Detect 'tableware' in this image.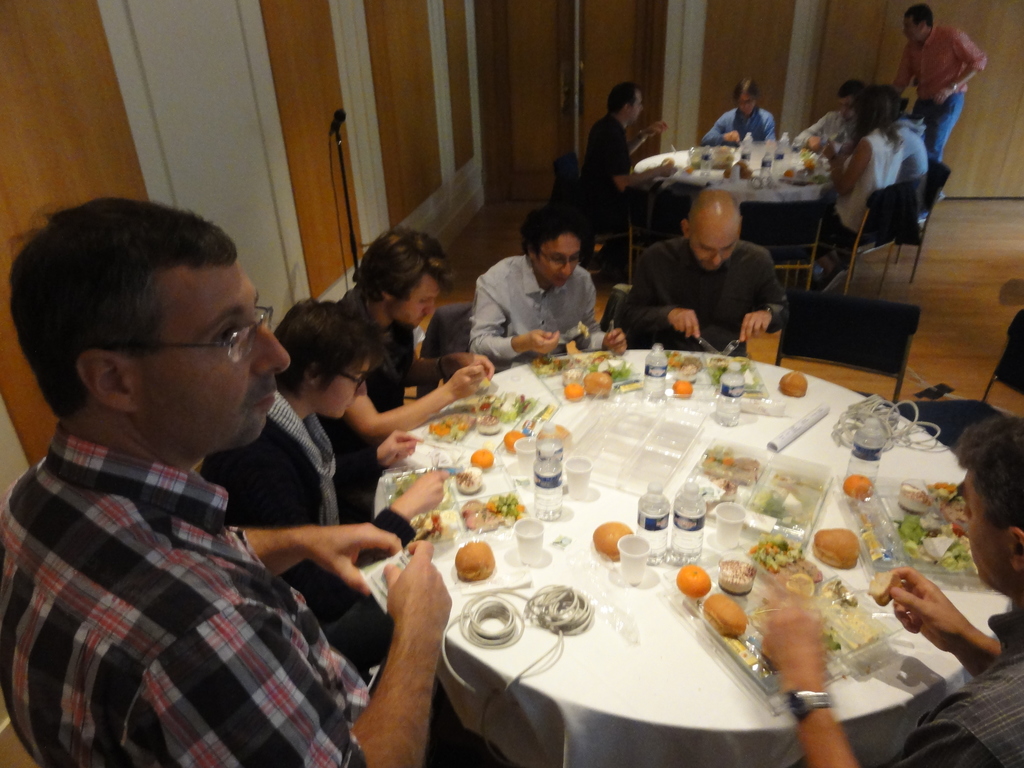
Detection: (662,349,768,399).
